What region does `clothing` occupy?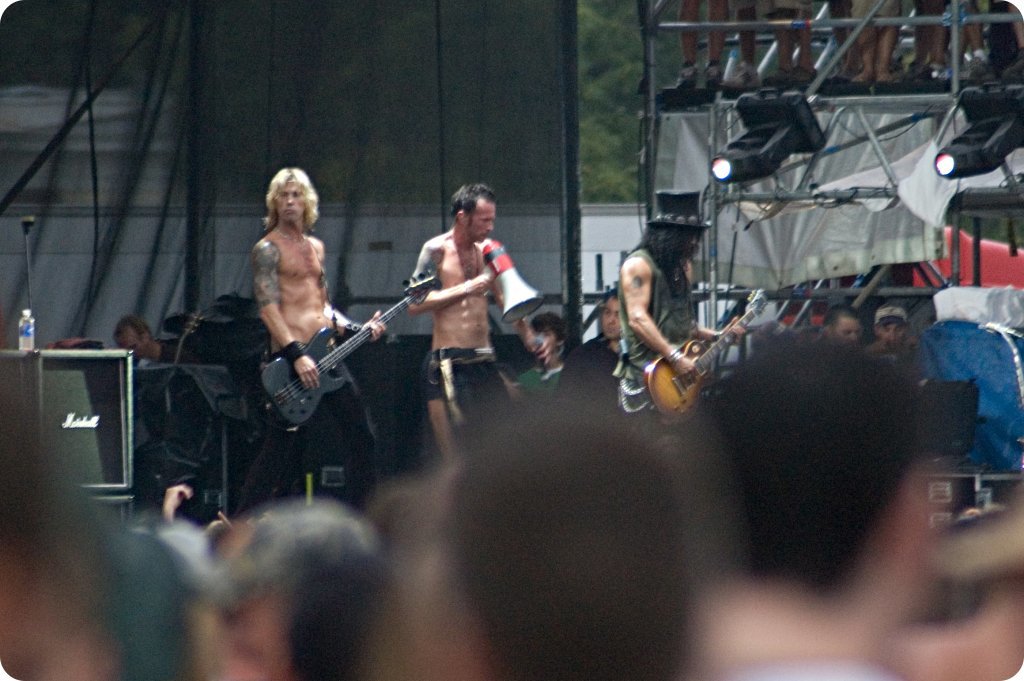
box=[423, 347, 505, 440].
